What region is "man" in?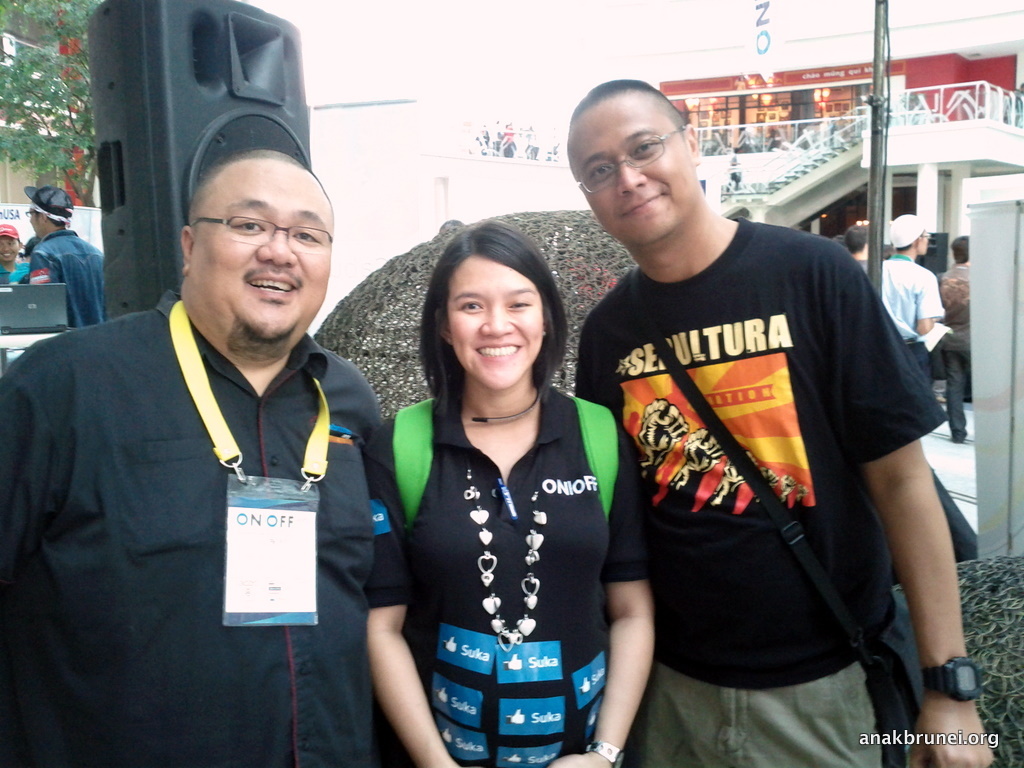
{"x1": 843, "y1": 221, "x2": 868, "y2": 278}.
